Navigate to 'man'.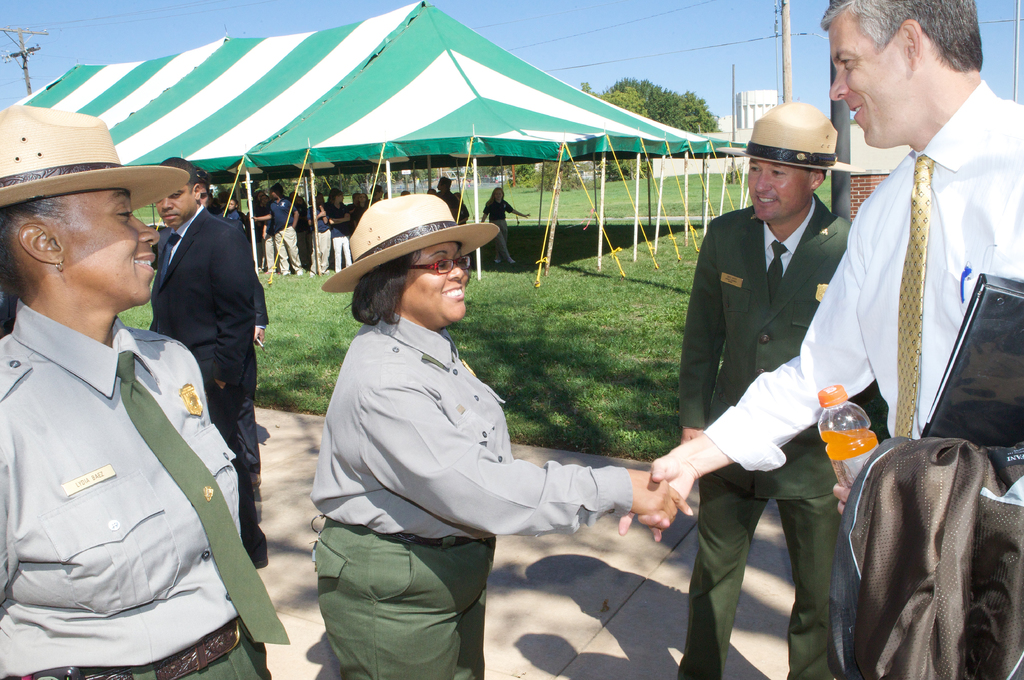
Navigation target: box(7, 122, 246, 674).
